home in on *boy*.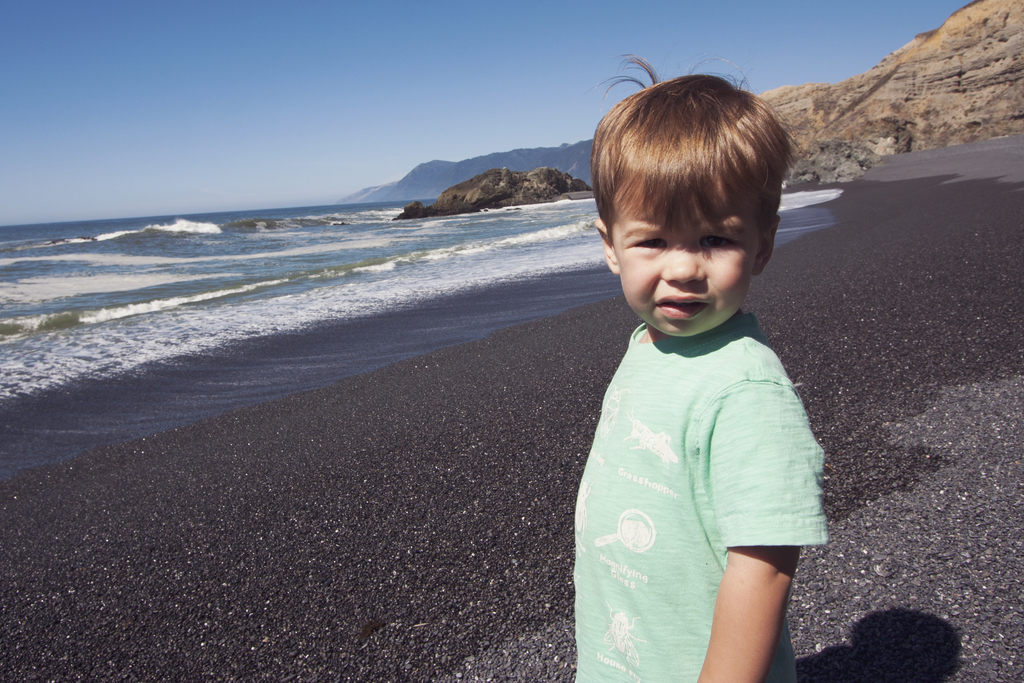
Homed in at [561,59,831,673].
